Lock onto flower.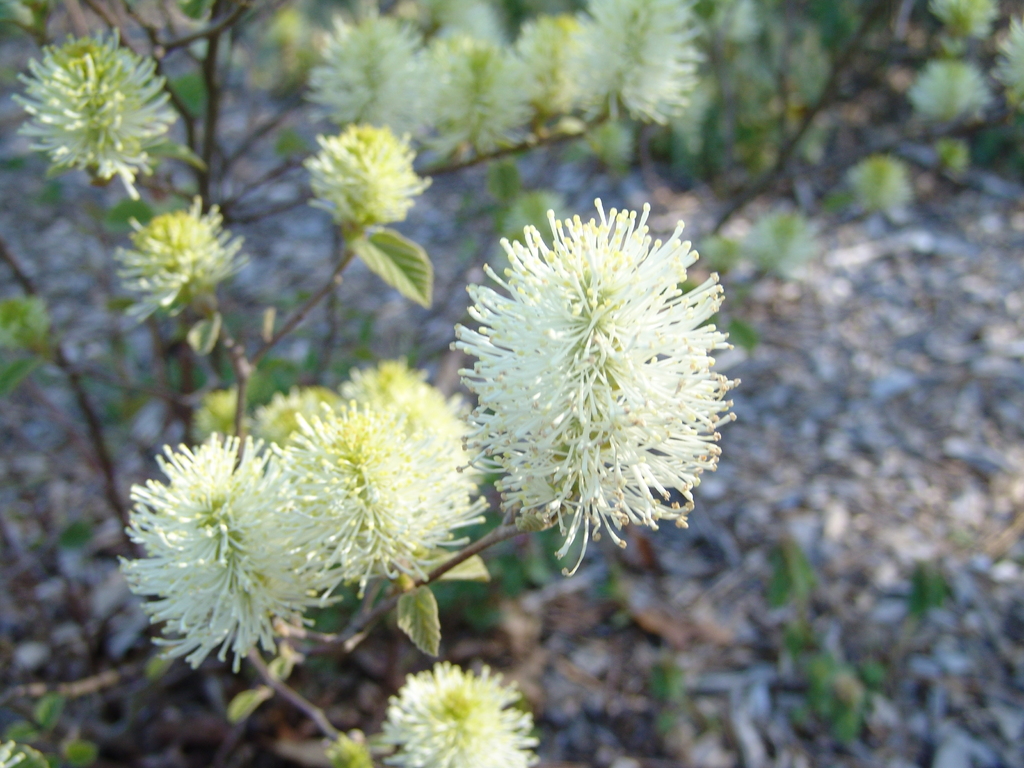
Locked: crop(840, 154, 908, 214).
